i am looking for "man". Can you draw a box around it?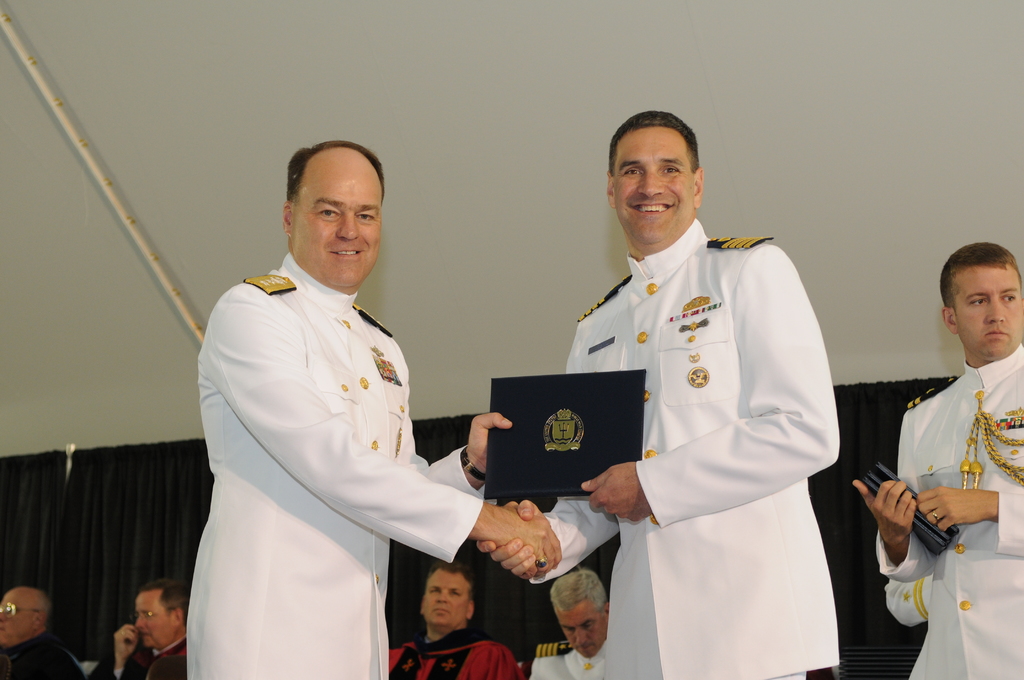
Sure, the bounding box is crop(384, 562, 526, 679).
